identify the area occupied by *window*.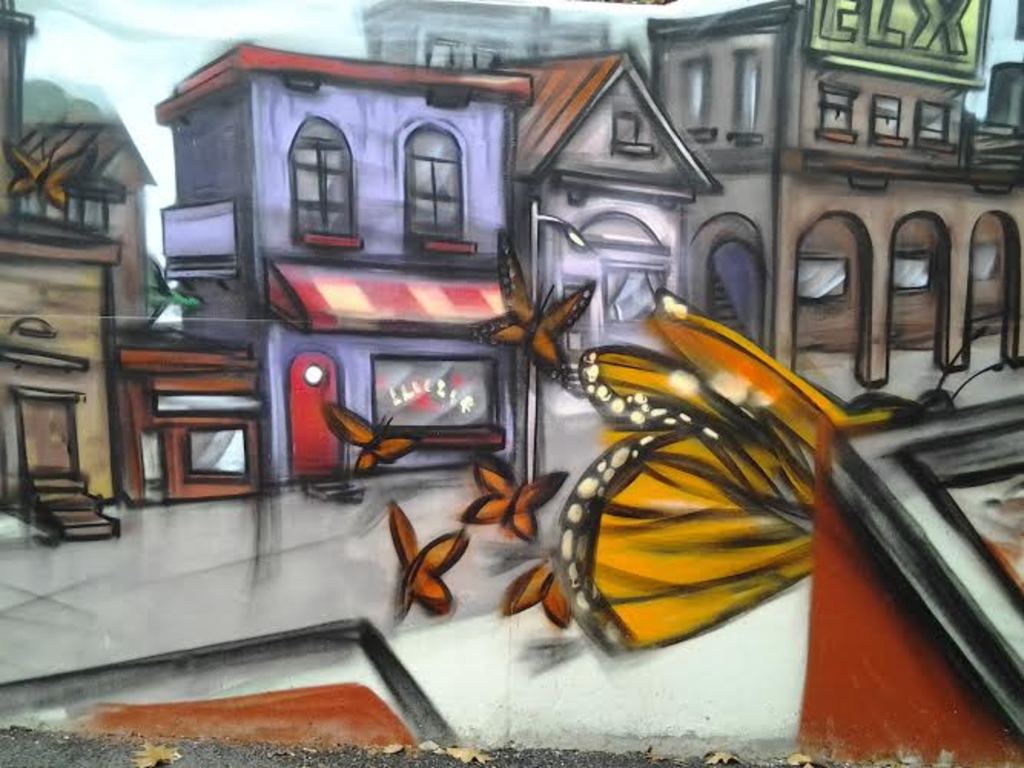
Area: pyautogui.locateOnScreen(287, 115, 352, 247).
